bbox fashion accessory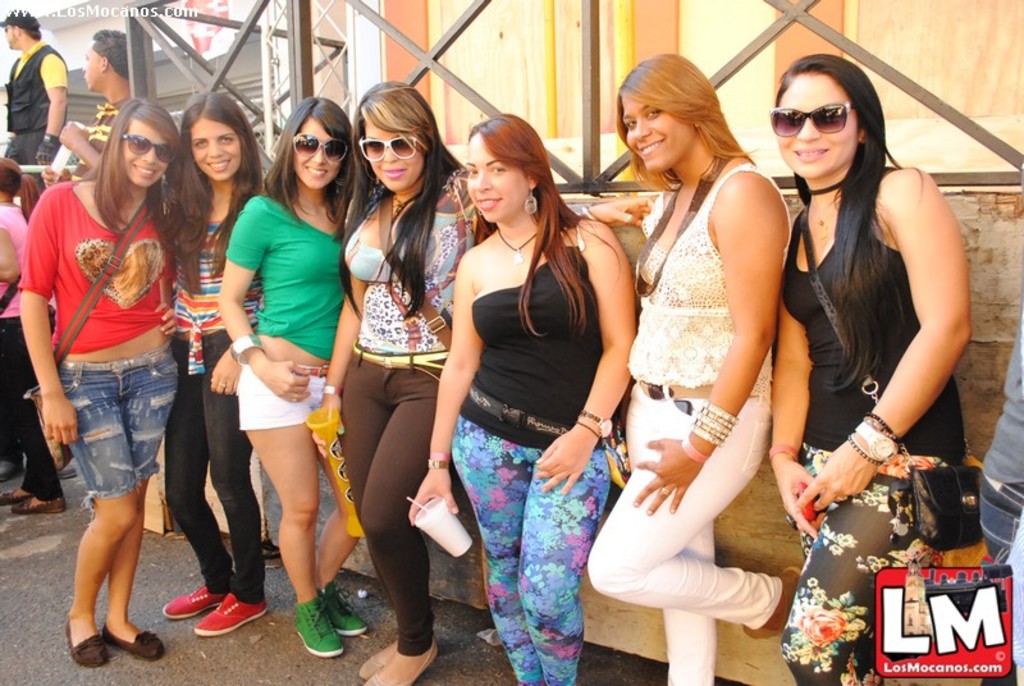
left=632, top=152, right=732, bottom=299
